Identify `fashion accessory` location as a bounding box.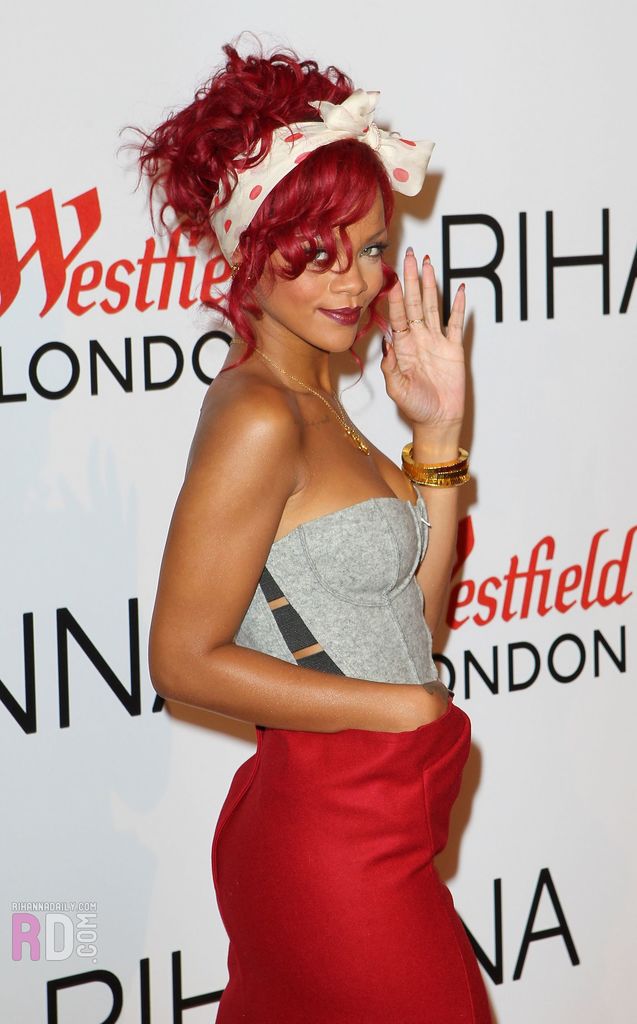
189,73,471,266.
